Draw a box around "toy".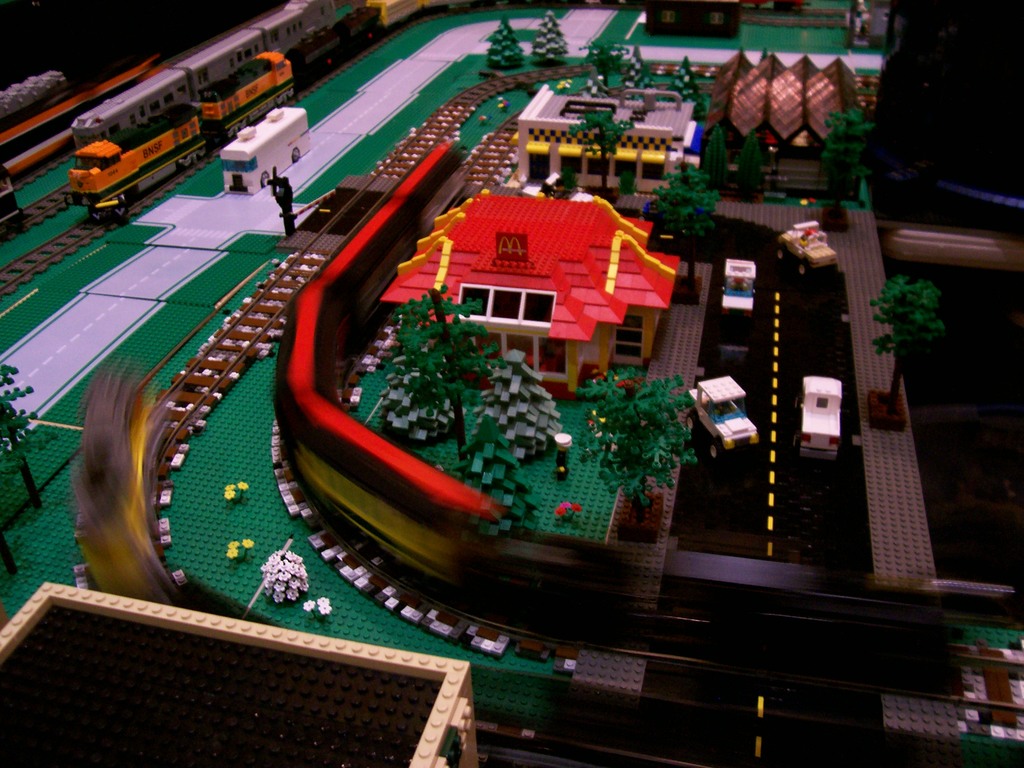
<bbox>500, 83, 709, 216</bbox>.
